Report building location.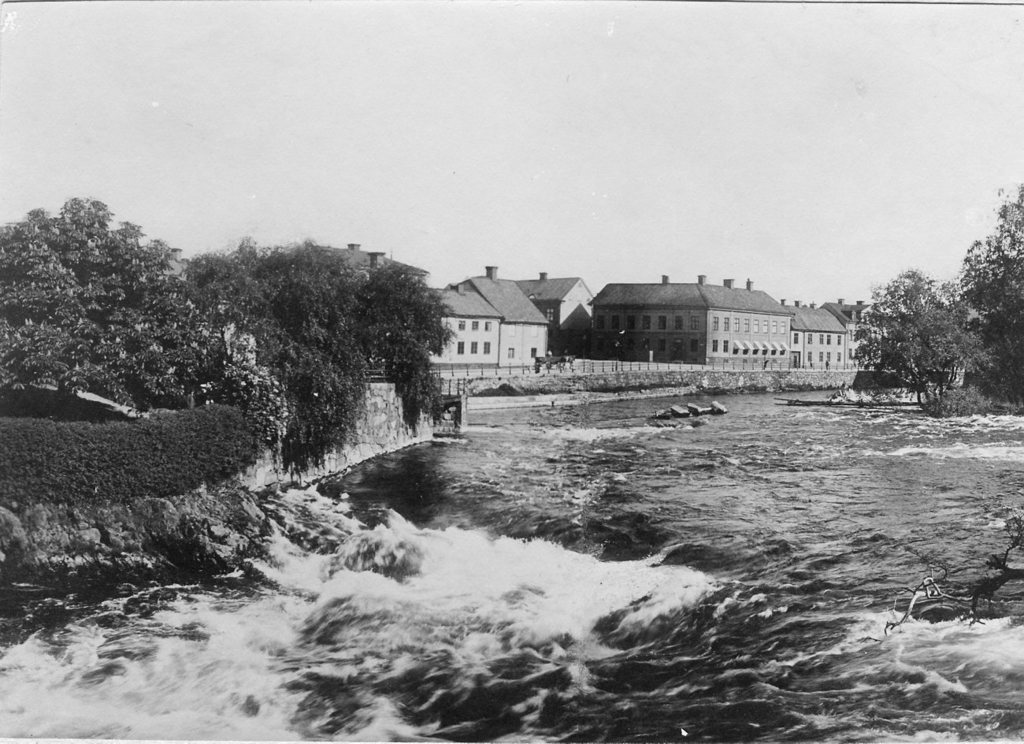
Report: [x1=788, y1=299, x2=890, y2=367].
